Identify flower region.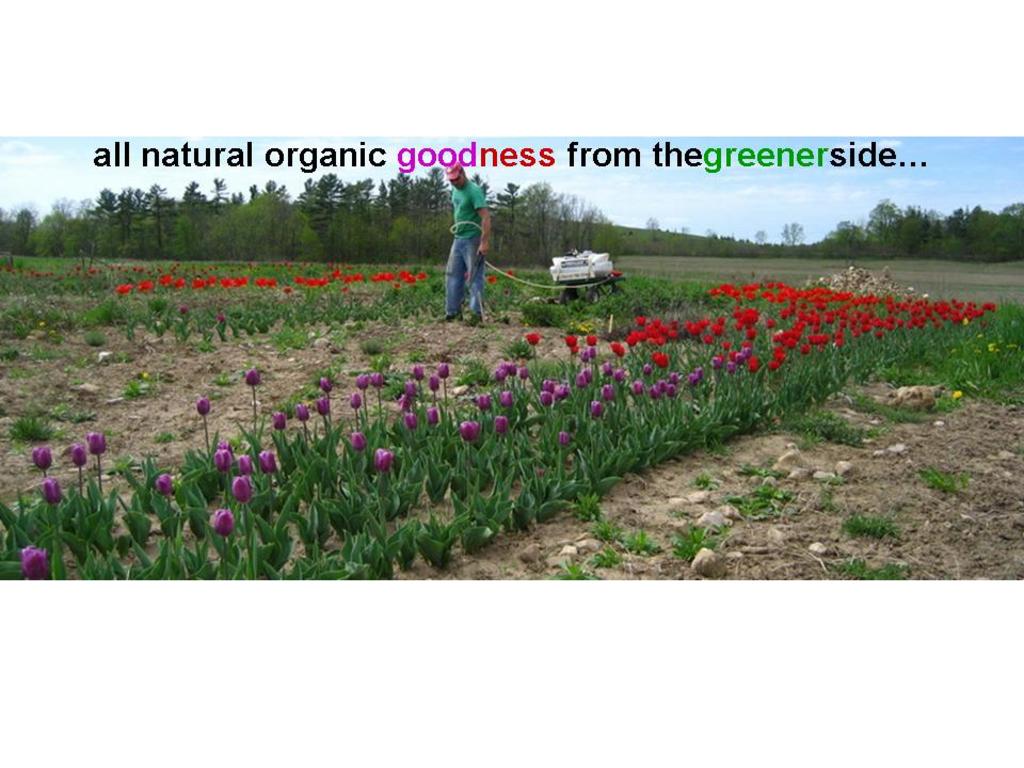
Region: <bbox>226, 474, 250, 502</bbox>.
